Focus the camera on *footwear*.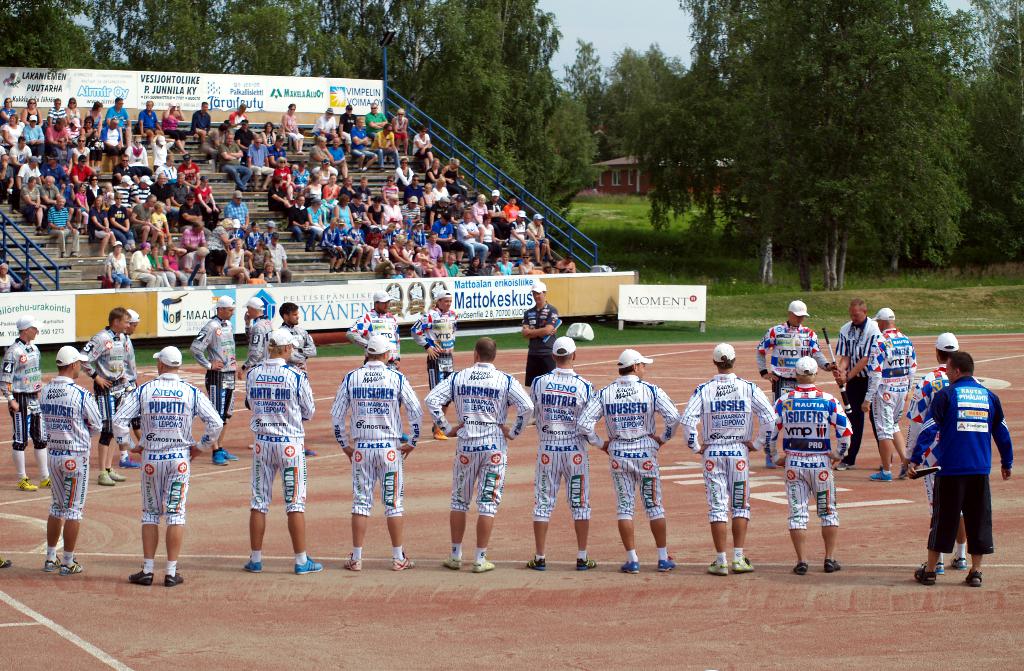
Focus region: 914, 565, 938, 583.
